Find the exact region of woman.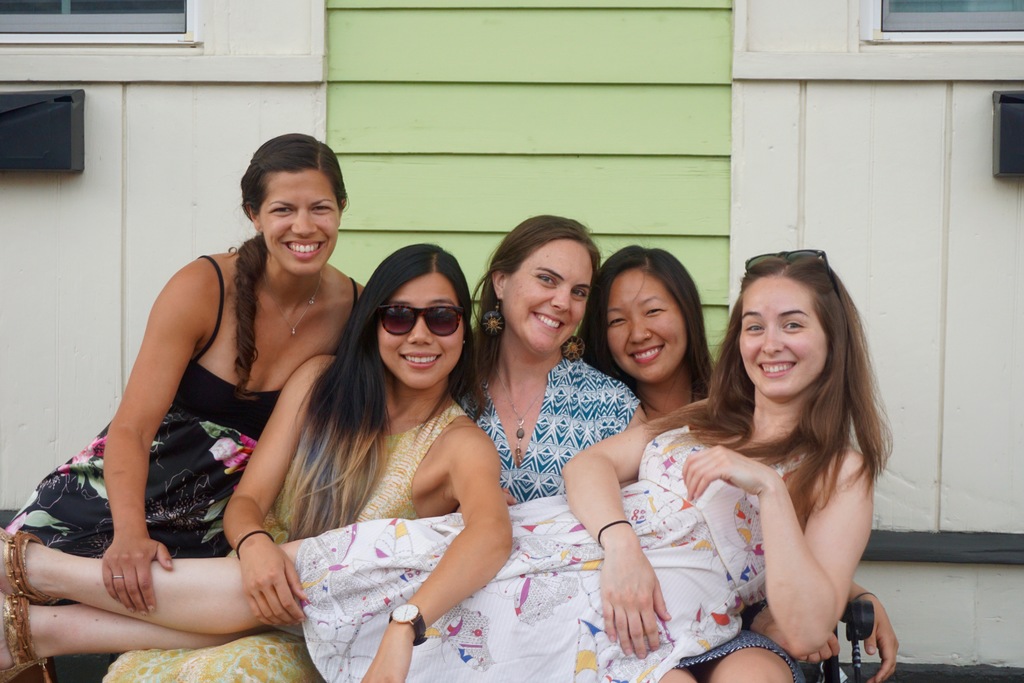
Exact region: <region>451, 213, 650, 515</region>.
